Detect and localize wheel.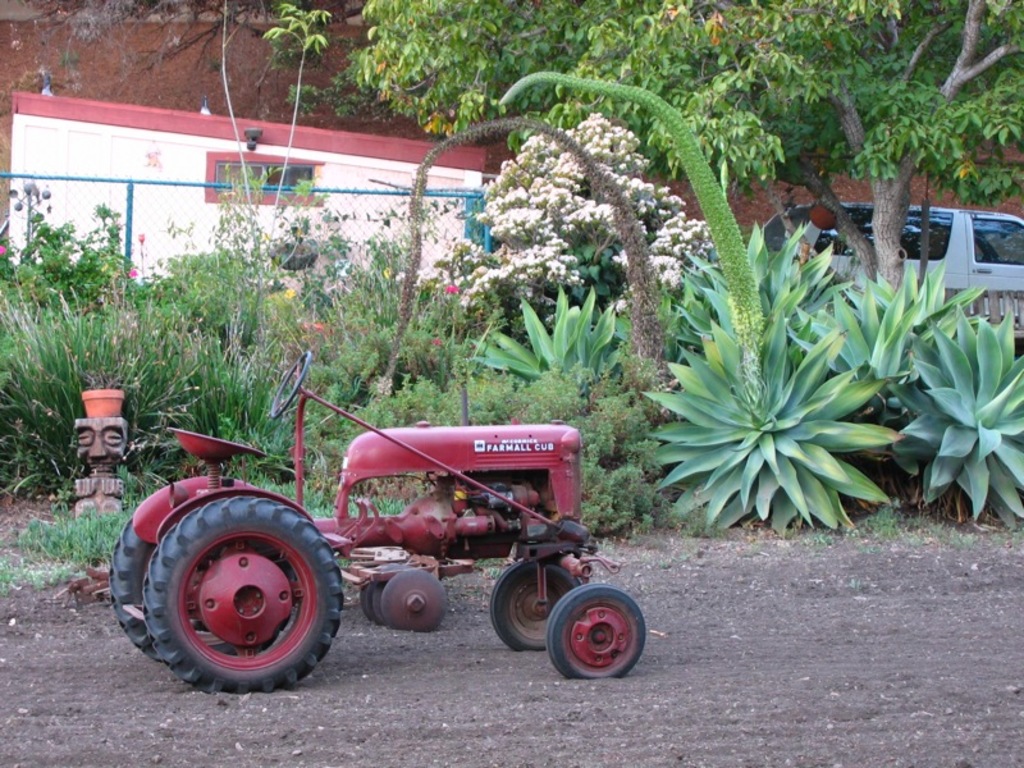
Localized at 534:588:645:682.
